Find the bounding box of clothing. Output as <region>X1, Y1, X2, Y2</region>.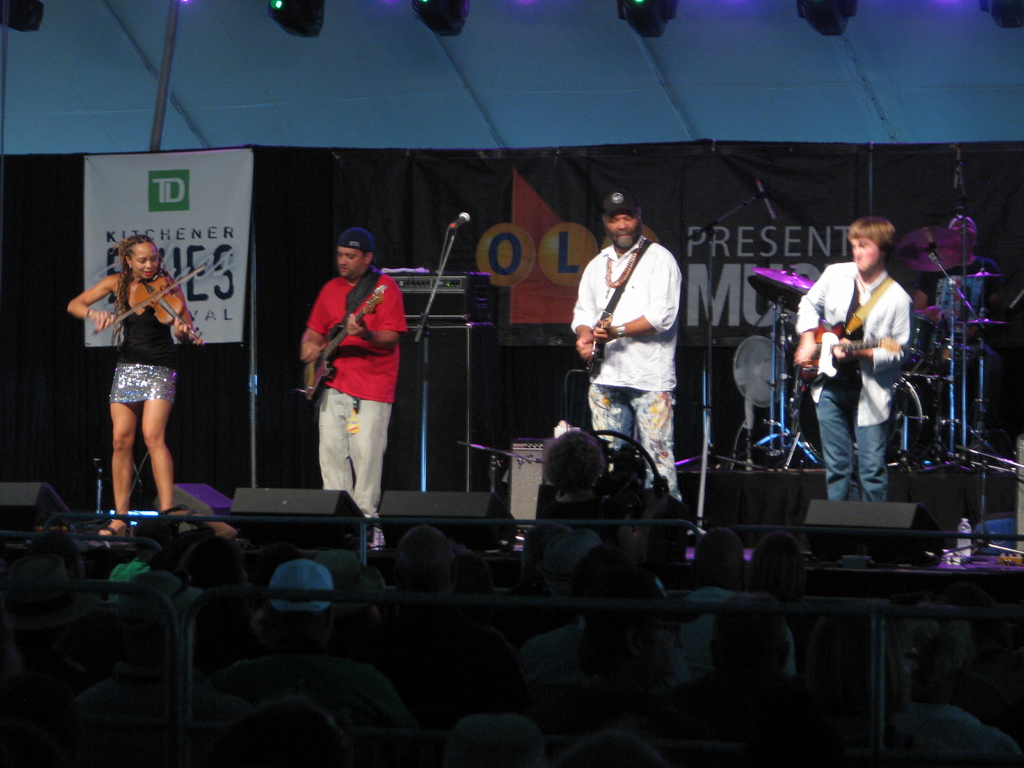
<region>916, 257, 1003, 305</region>.
